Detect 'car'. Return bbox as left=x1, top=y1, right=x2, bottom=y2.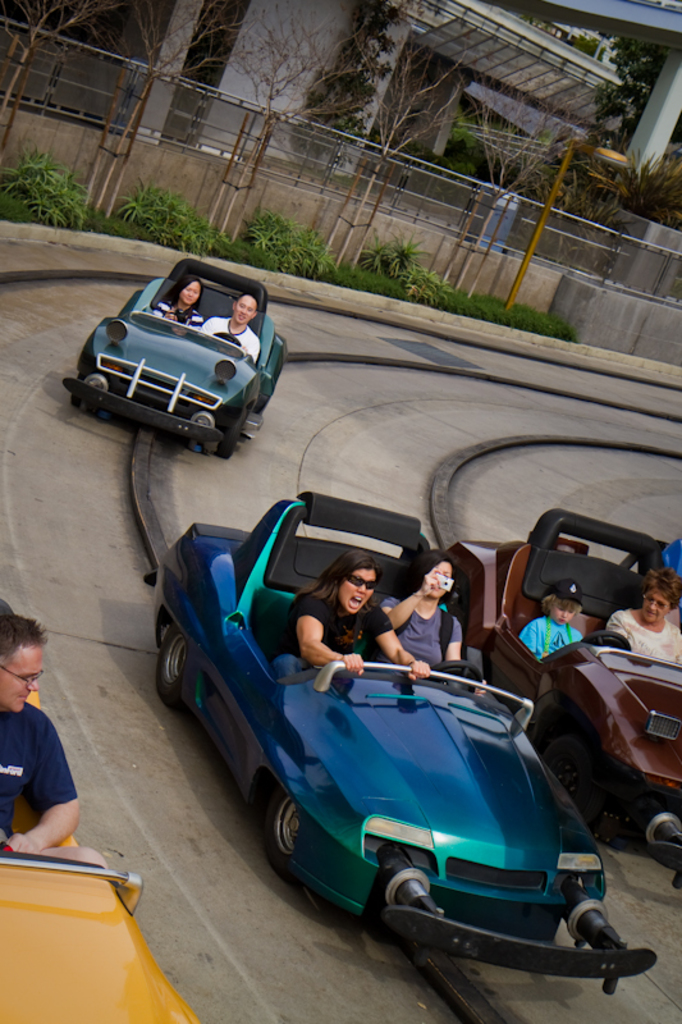
left=63, top=257, right=290, bottom=460.
